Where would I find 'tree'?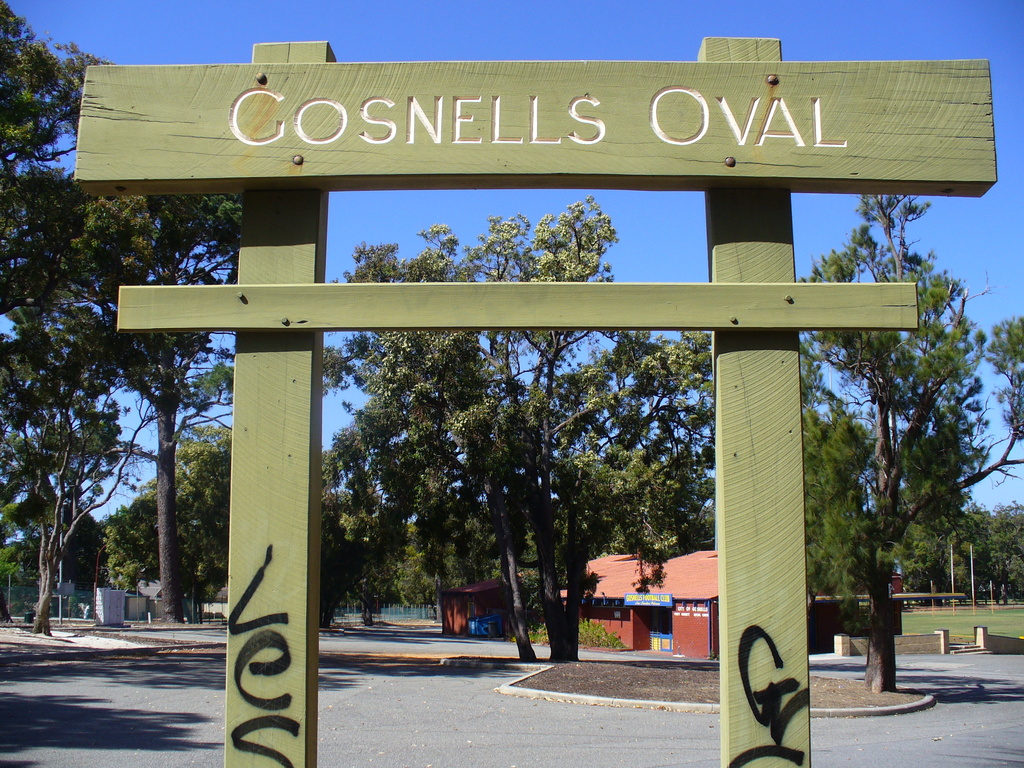
At (x1=0, y1=0, x2=247, y2=625).
